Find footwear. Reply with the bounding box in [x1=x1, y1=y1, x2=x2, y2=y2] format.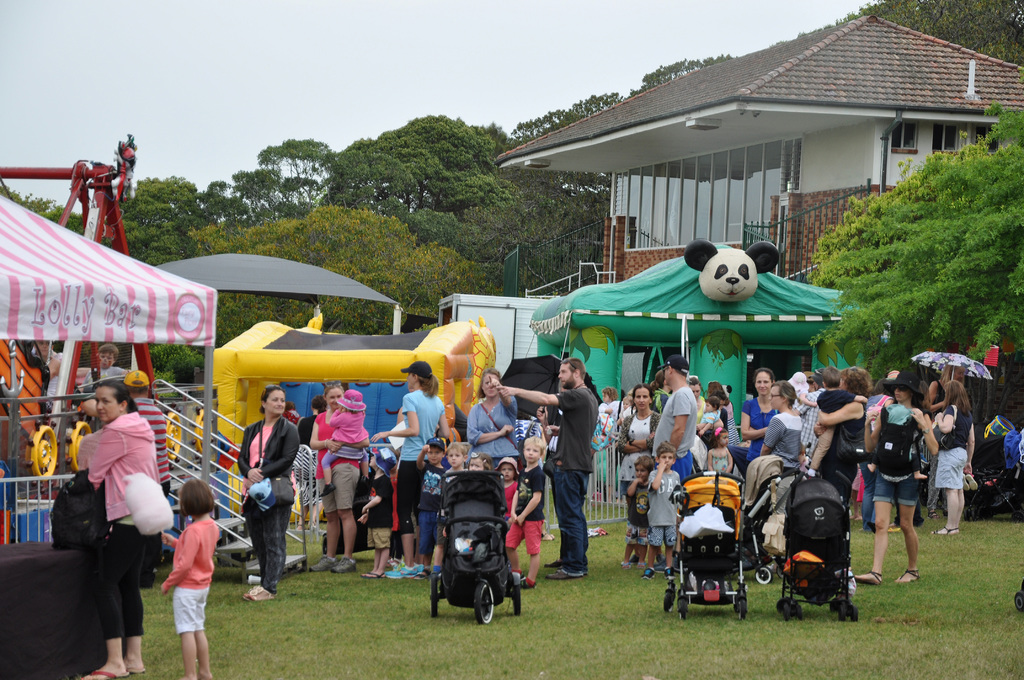
[x1=887, y1=524, x2=900, y2=531].
